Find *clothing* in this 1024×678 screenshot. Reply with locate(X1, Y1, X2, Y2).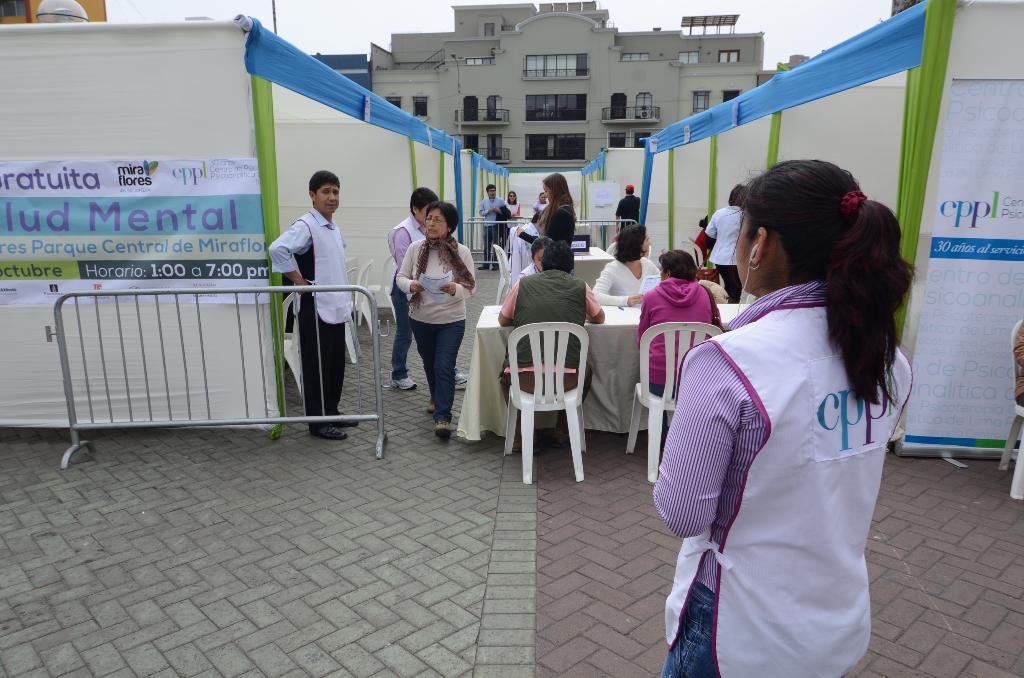
locate(265, 206, 355, 428).
